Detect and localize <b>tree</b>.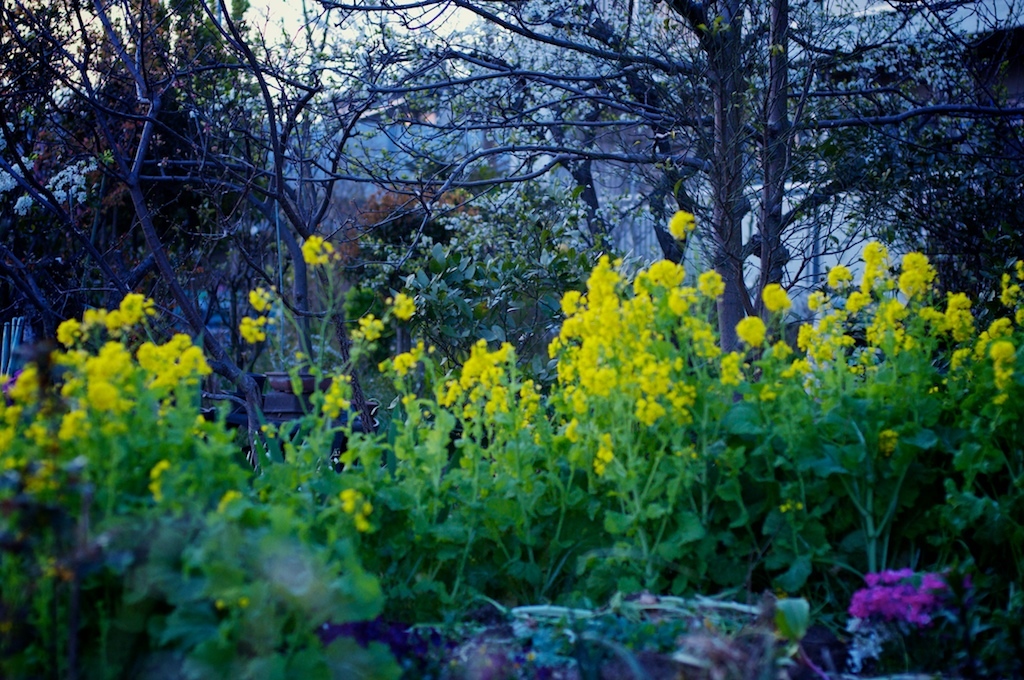
Localized at BBox(758, 0, 1023, 679).
